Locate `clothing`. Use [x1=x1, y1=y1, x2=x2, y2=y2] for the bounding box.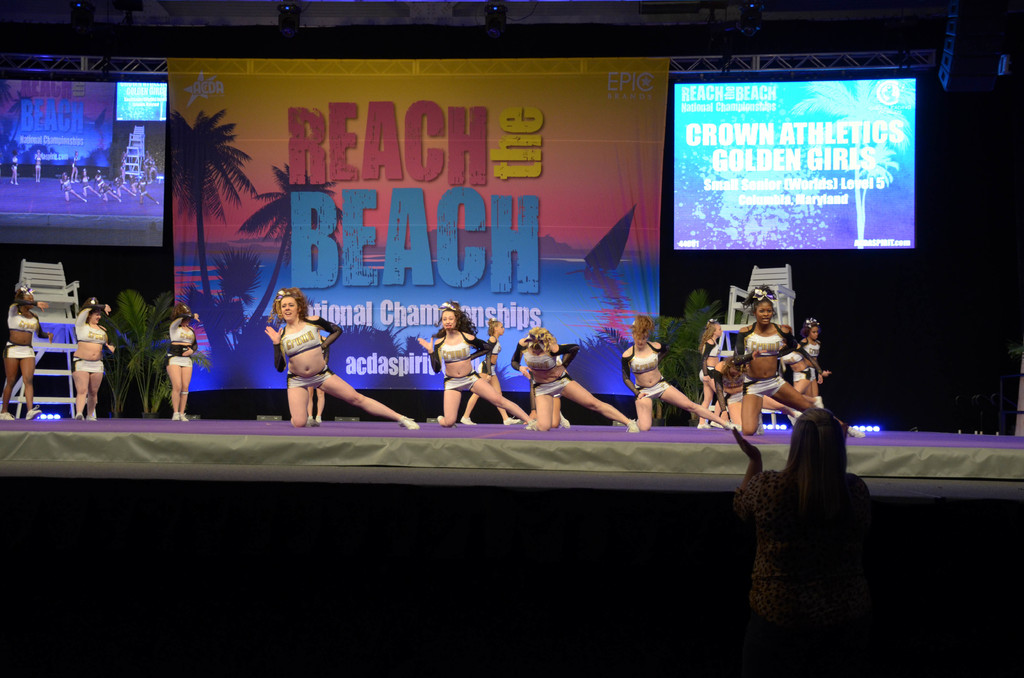
[x1=5, y1=341, x2=38, y2=359].
